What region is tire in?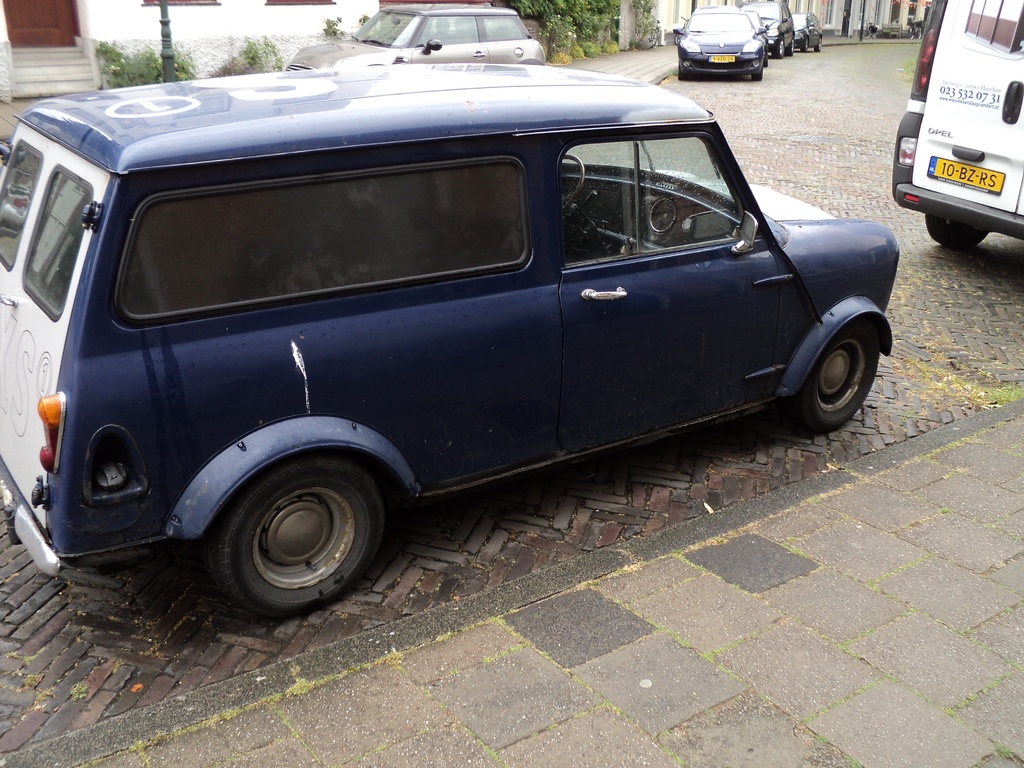
(205,462,388,625).
